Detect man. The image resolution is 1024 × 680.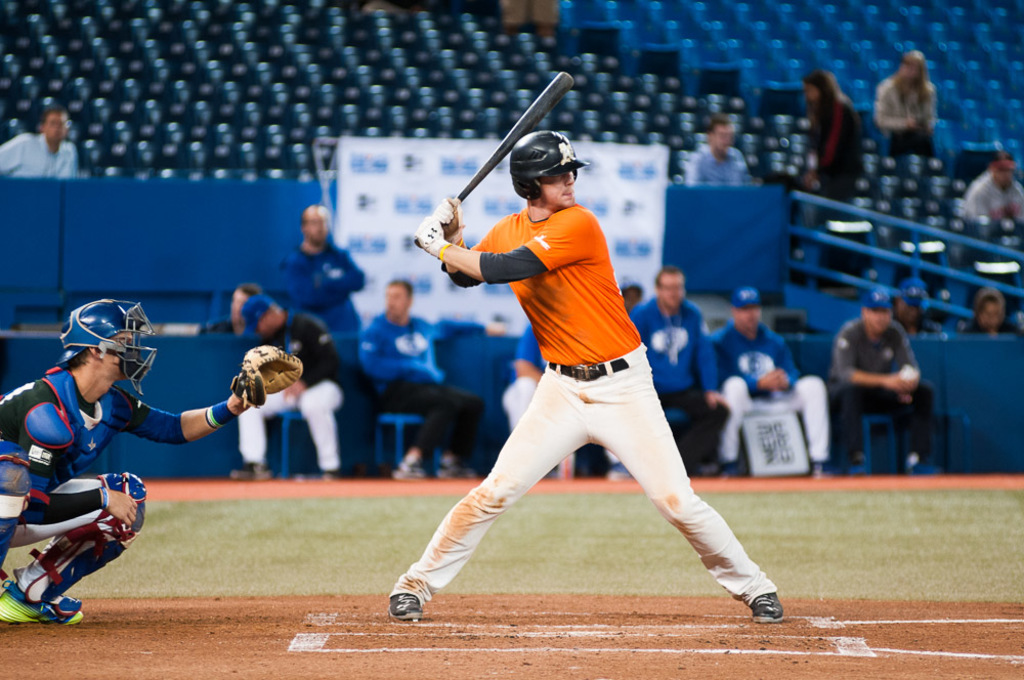
(left=877, top=50, right=934, bottom=153).
